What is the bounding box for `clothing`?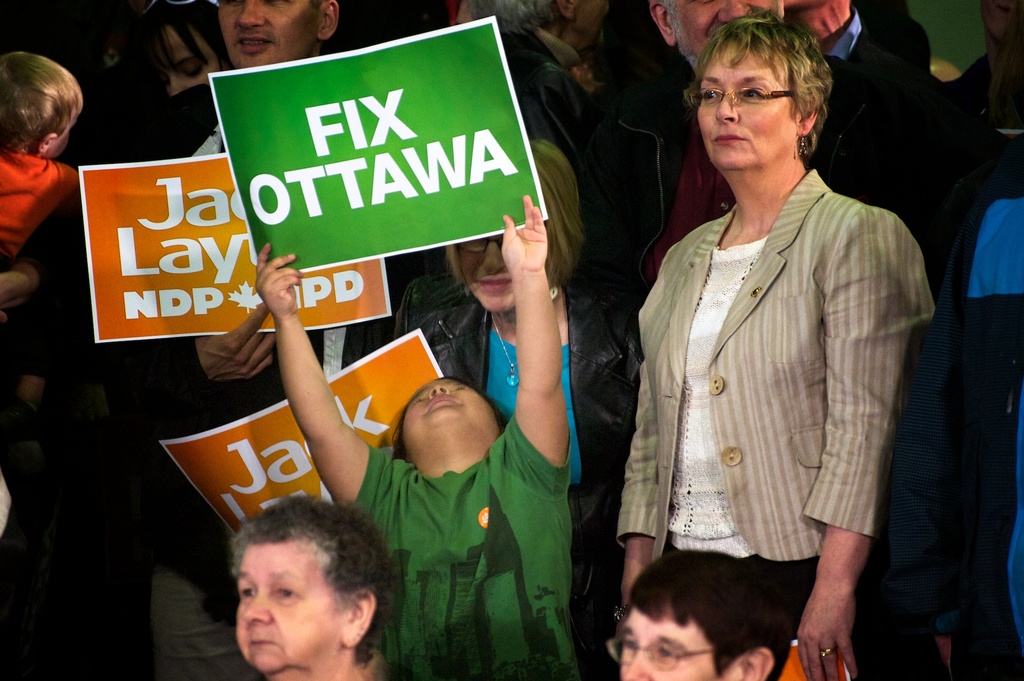
[left=0, top=120, right=148, bottom=438].
